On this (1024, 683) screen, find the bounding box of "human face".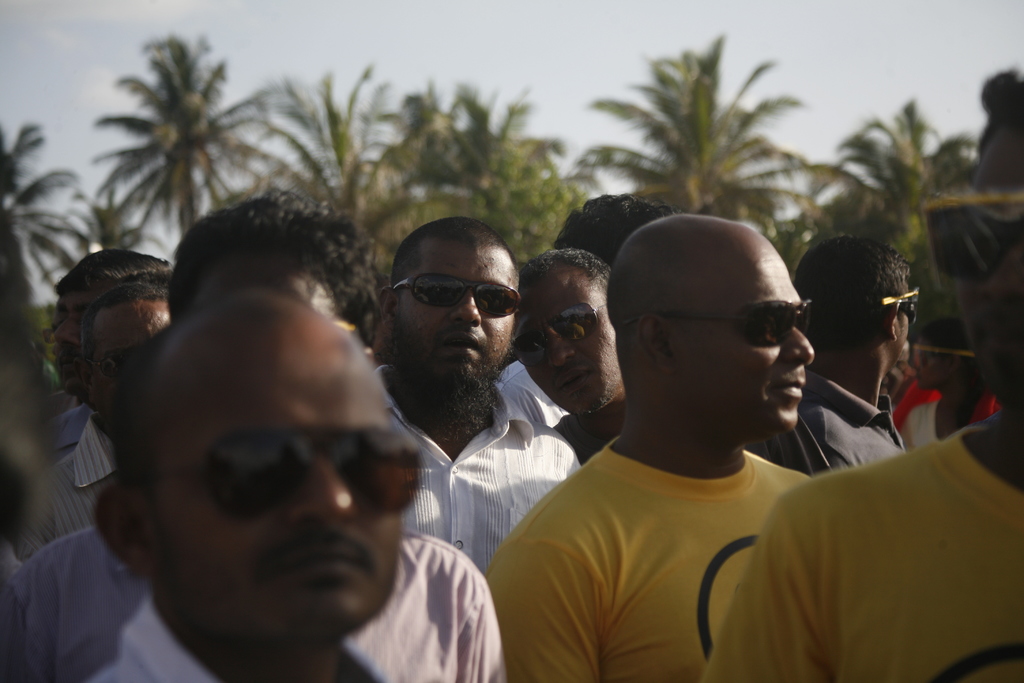
Bounding box: pyautogui.locateOnScreen(892, 289, 912, 365).
